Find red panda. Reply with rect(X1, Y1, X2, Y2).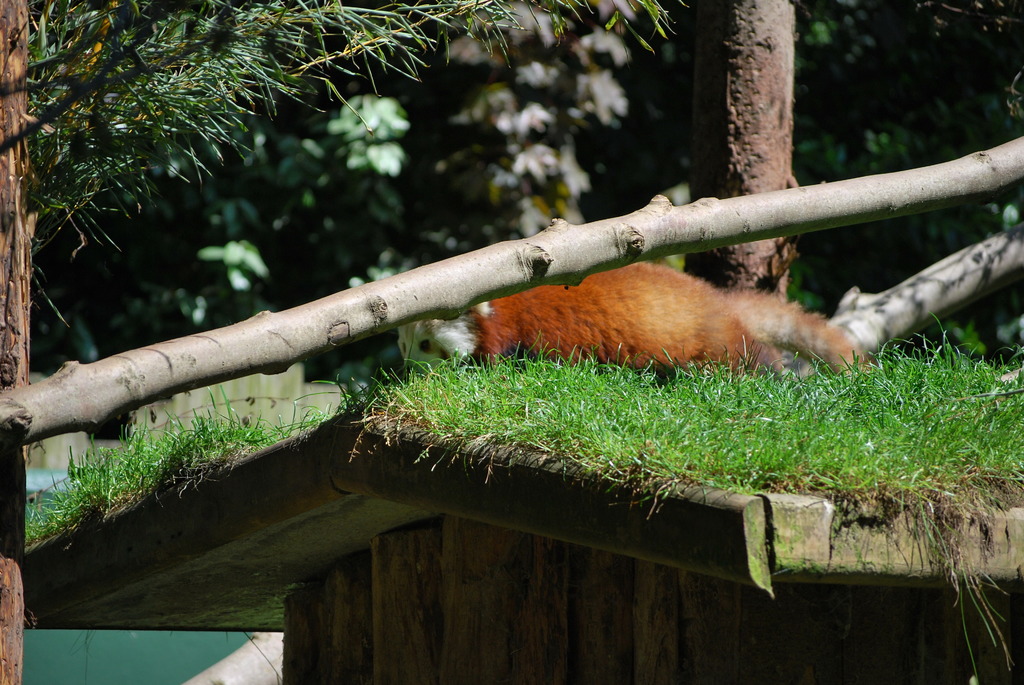
rect(398, 260, 854, 383).
